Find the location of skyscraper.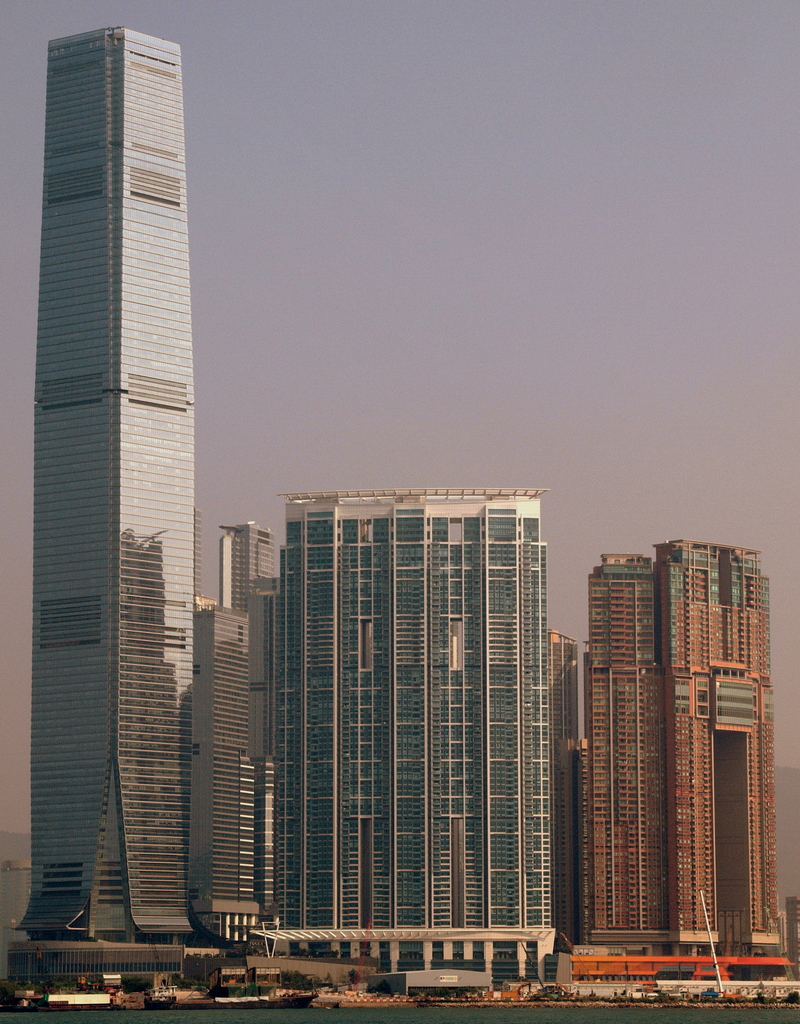
Location: [549,519,775,967].
